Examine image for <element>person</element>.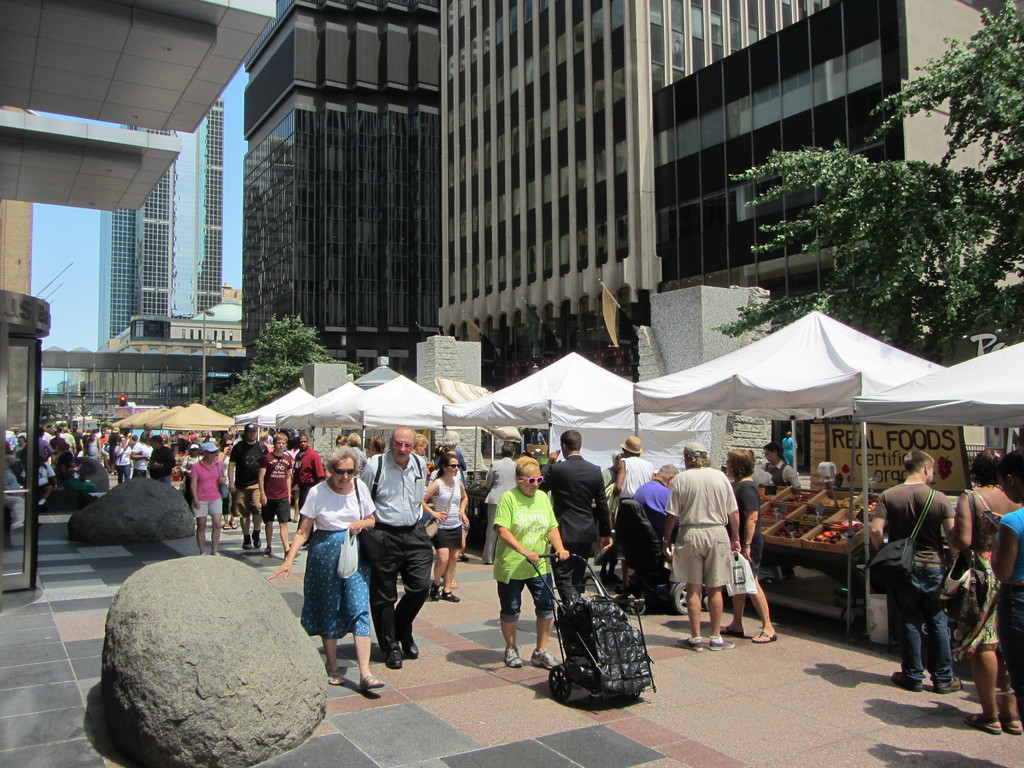
Examination result: locate(989, 452, 1023, 729).
